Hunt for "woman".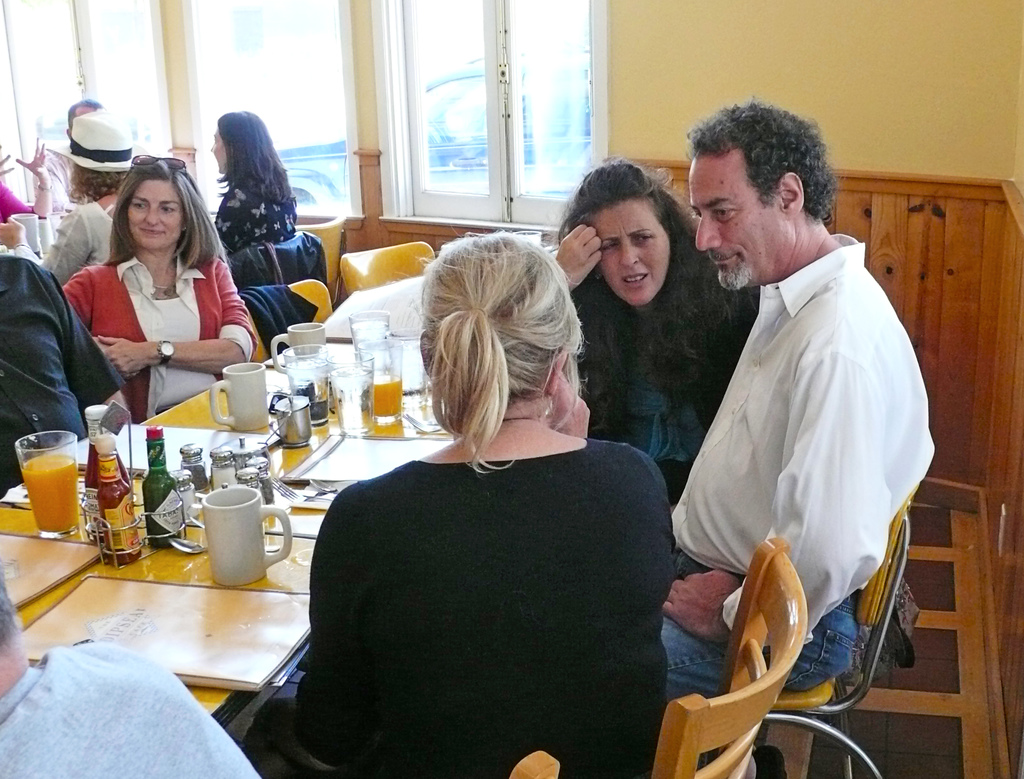
Hunted down at <box>0,111,150,289</box>.
